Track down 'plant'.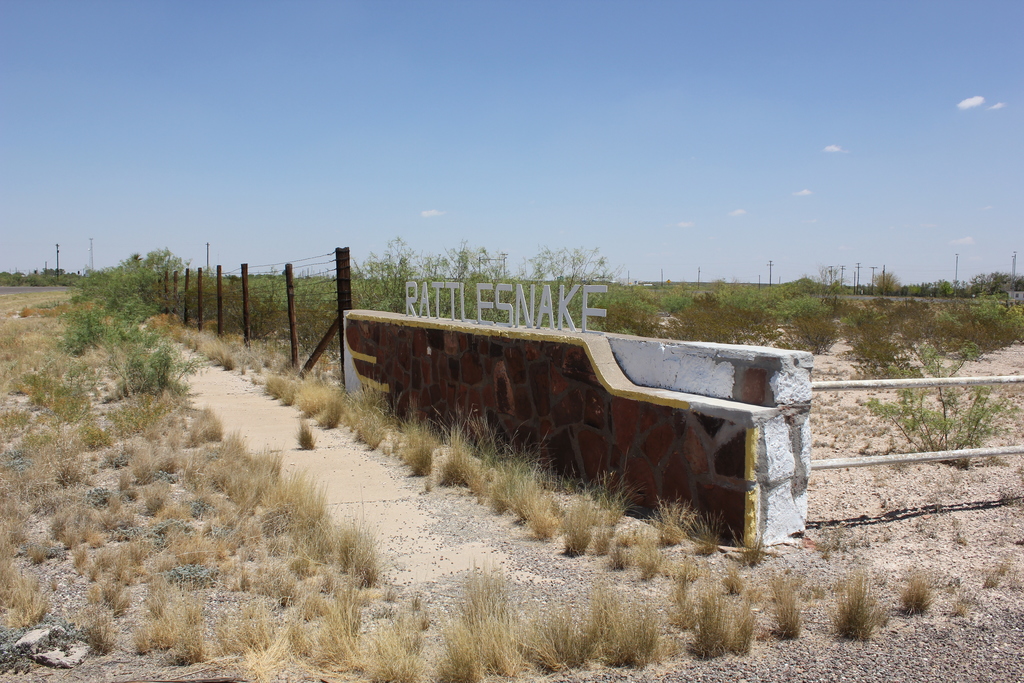
Tracked to (left=420, top=550, right=678, bottom=682).
